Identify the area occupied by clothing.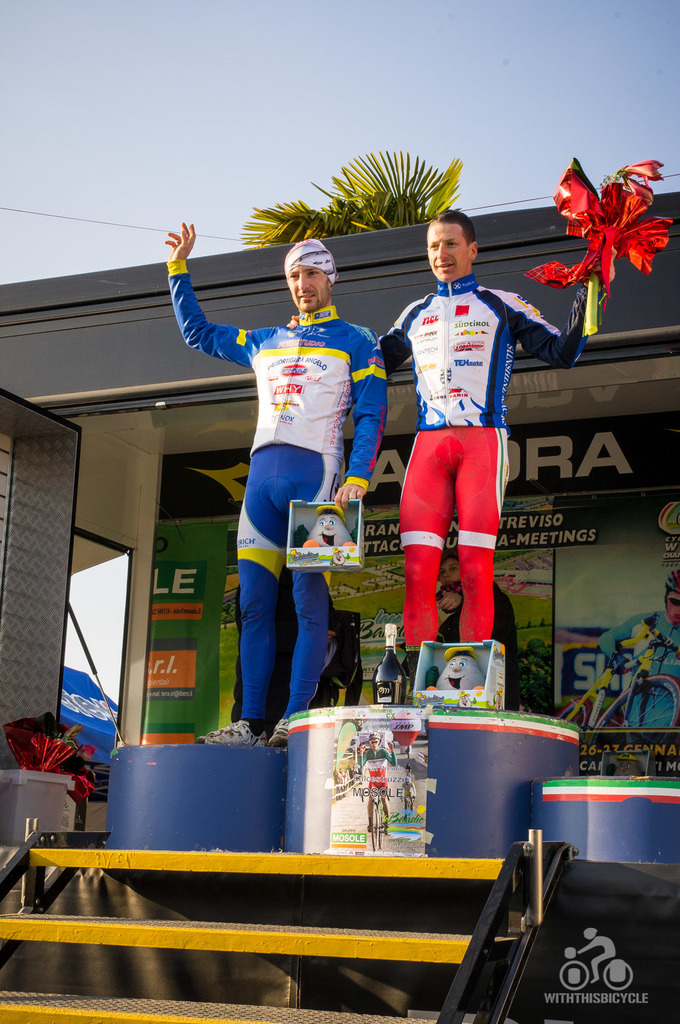
Area: (356,743,394,796).
